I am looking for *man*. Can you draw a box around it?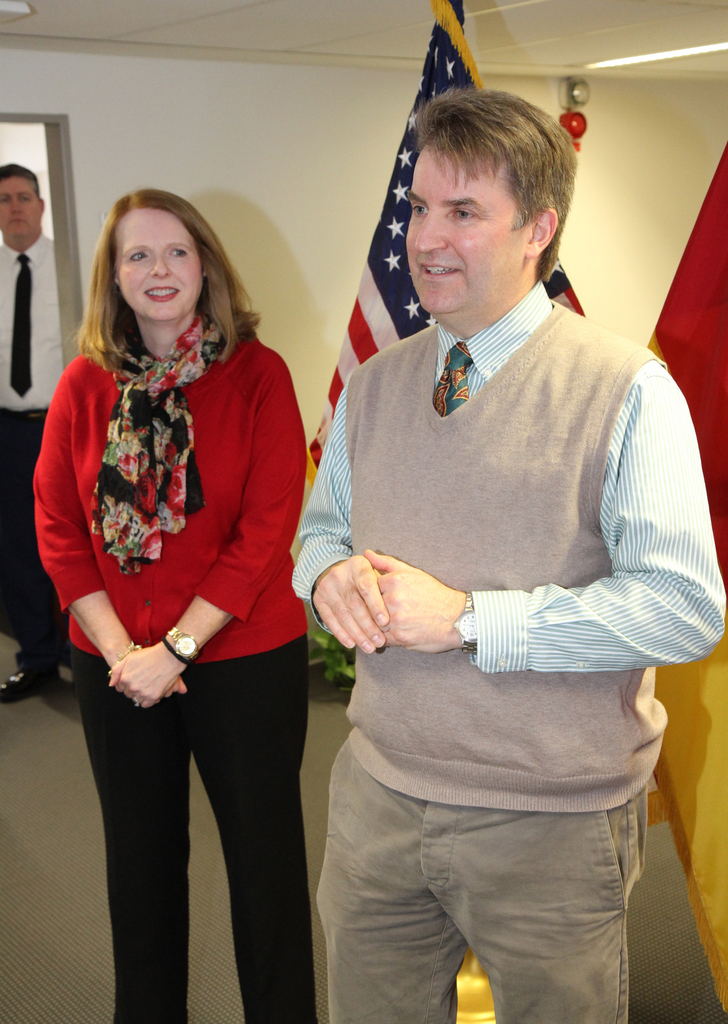
Sure, the bounding box is bbox(3, 165, 95, 692).
